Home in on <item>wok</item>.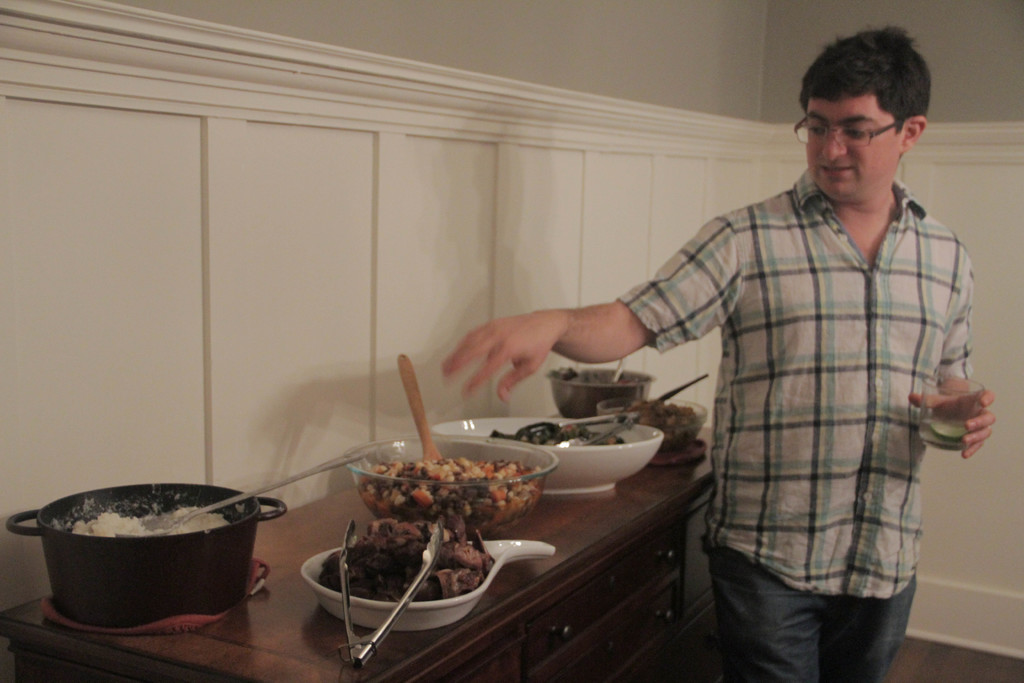
Homed in at crop(26, 493, 270, 634).
